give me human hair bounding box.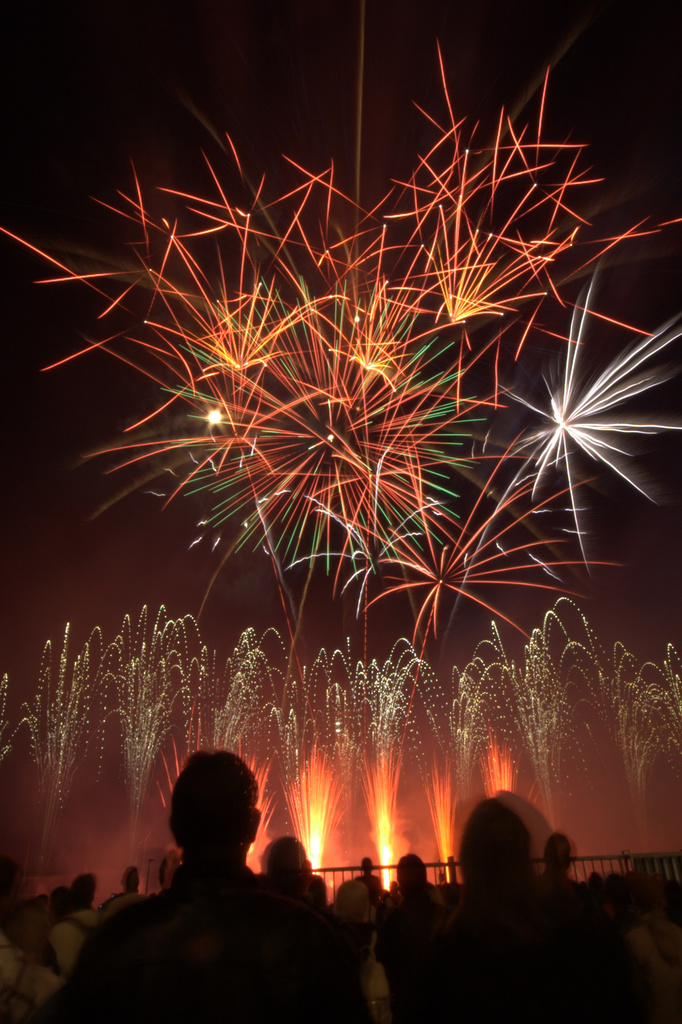
l=175, t=749, r=251, b=859.
